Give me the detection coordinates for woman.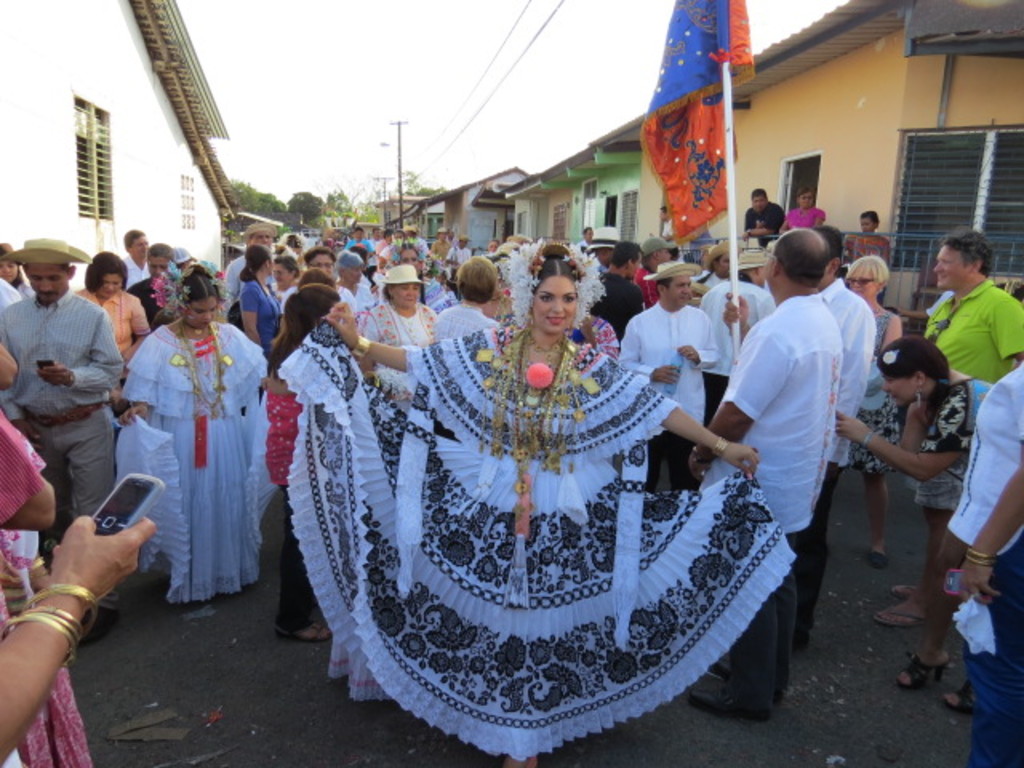
bbox=(240, 243, 283, 346).
